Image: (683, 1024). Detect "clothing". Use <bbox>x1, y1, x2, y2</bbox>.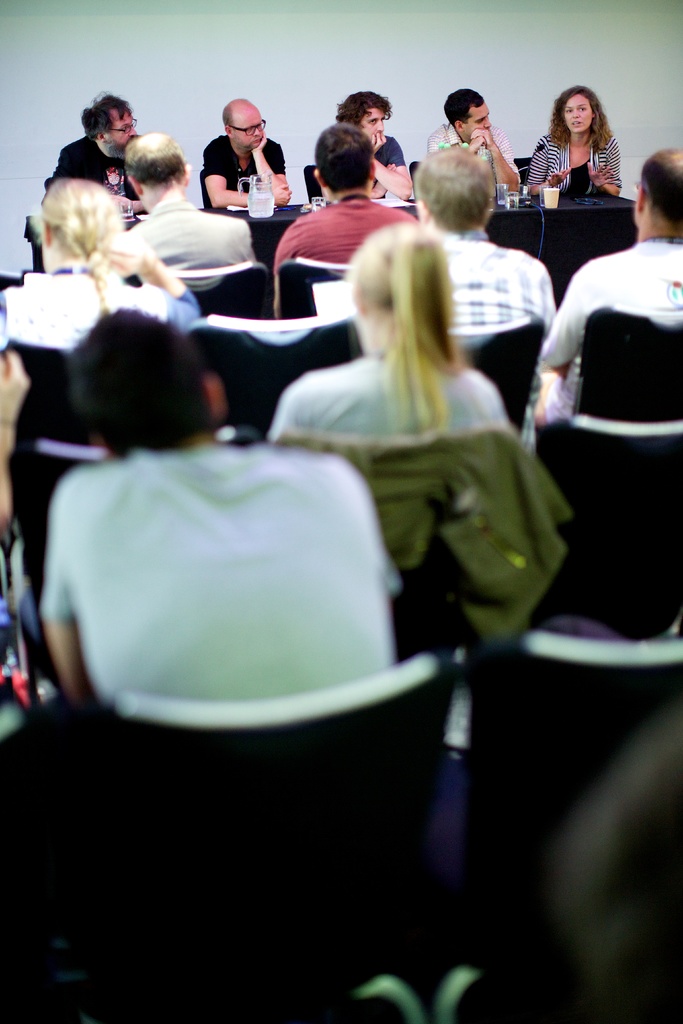
<bbox>49, 137, 145, 216</bbox>.
